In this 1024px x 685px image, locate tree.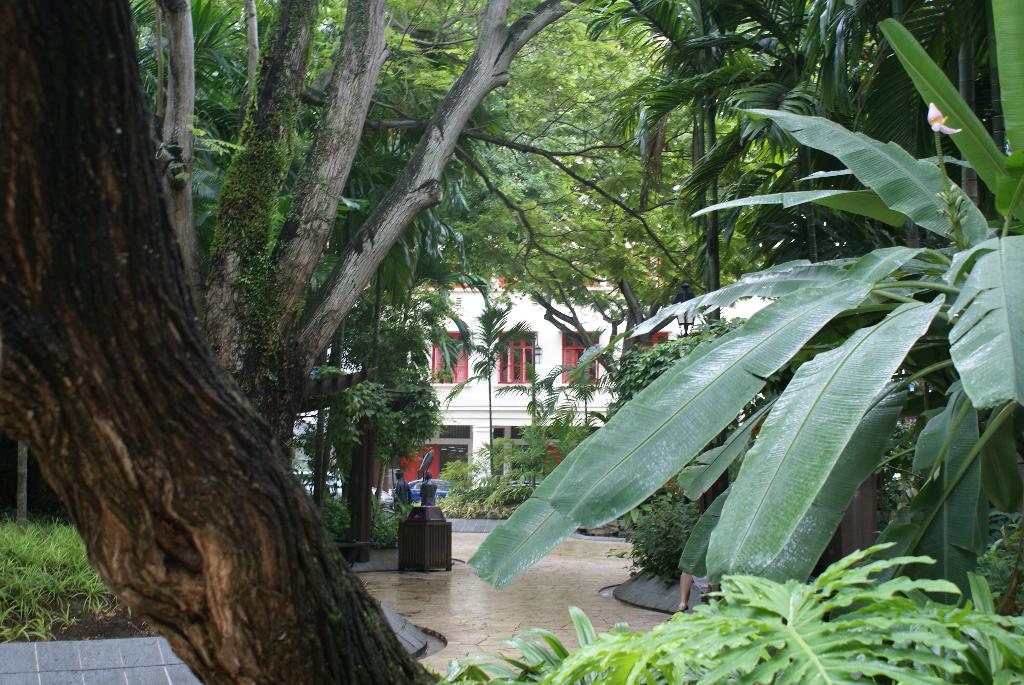
Bounding box: <region>132, 0, 268, 143</region>.
